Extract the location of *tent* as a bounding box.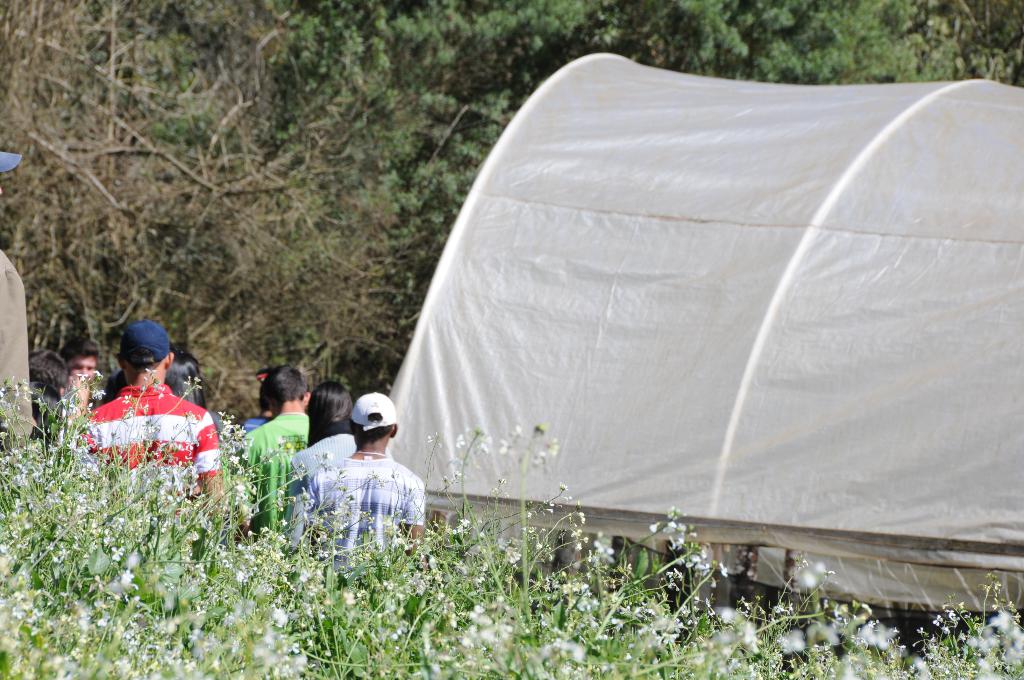
327:48:1012:607.
